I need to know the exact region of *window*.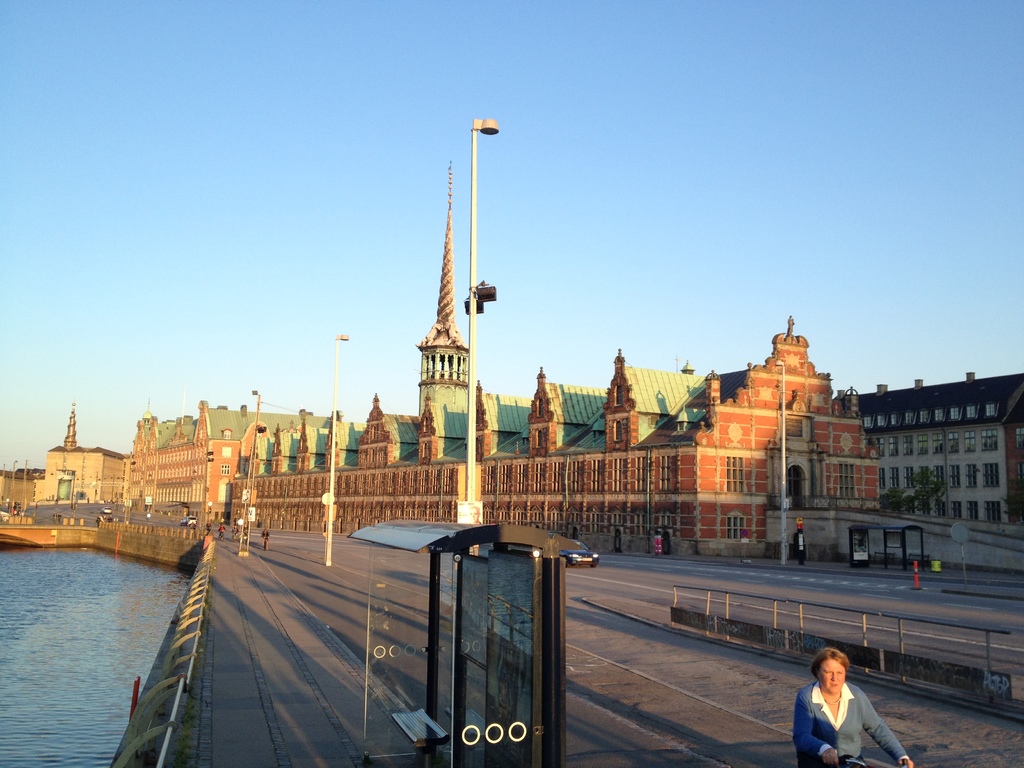
Region: x1=985 y1=461 x2=1001 y2=486.
